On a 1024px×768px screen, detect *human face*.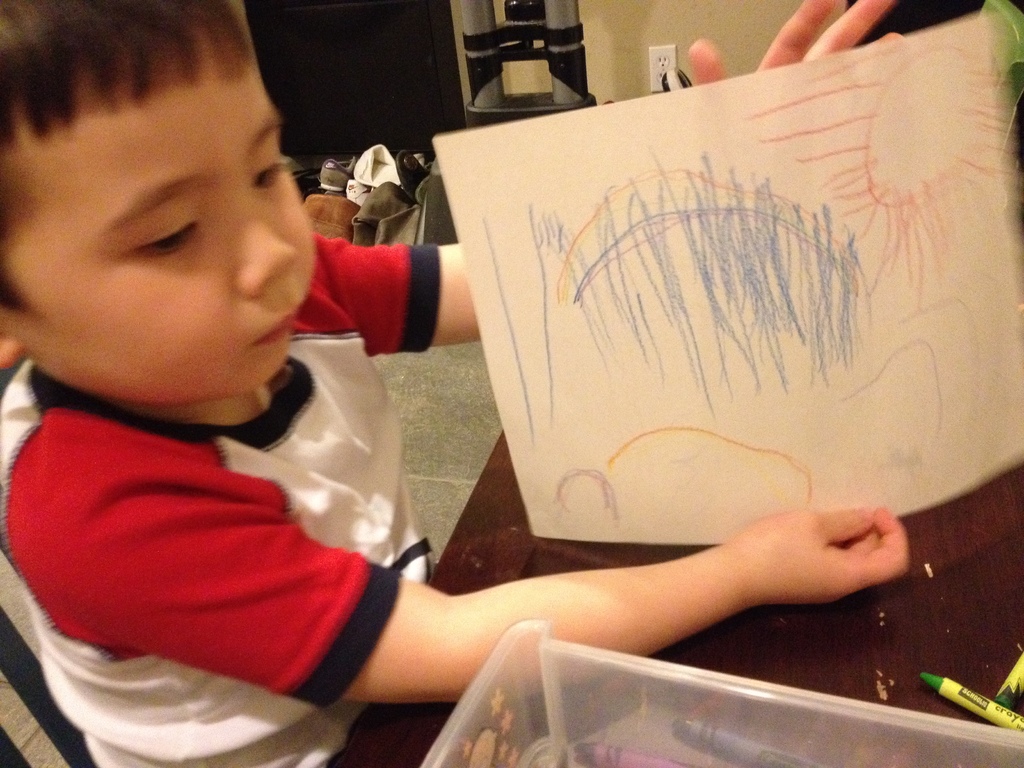
29 88 321 405.
